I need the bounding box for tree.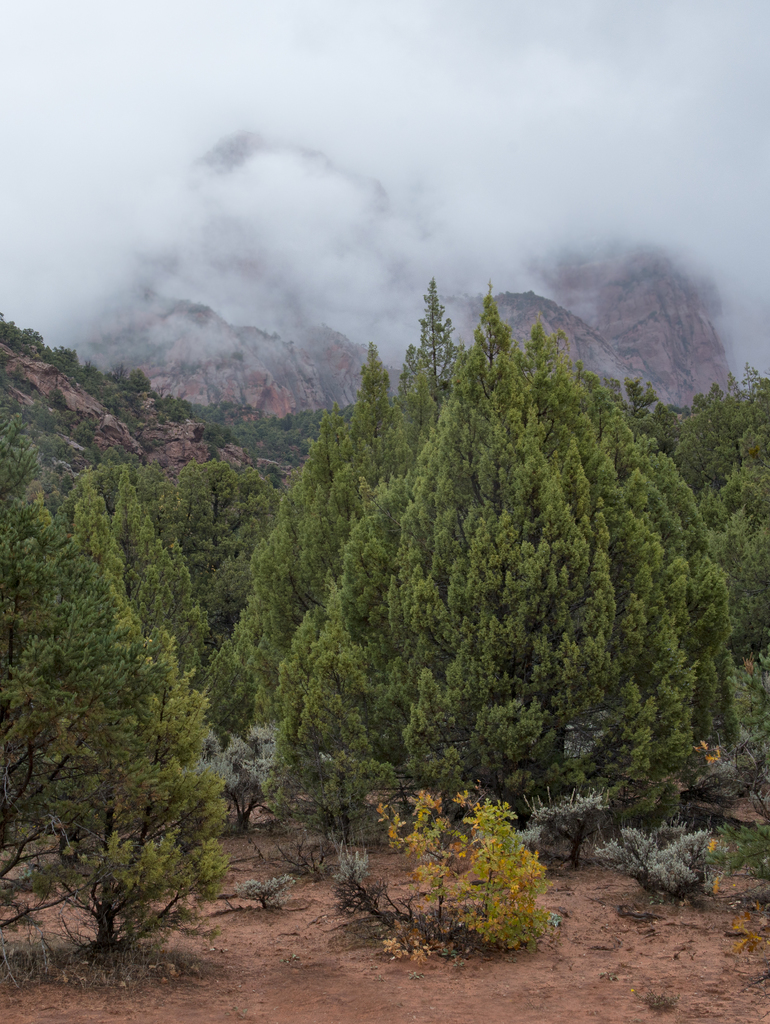
Here it is: (341, 337, 424, 502).
